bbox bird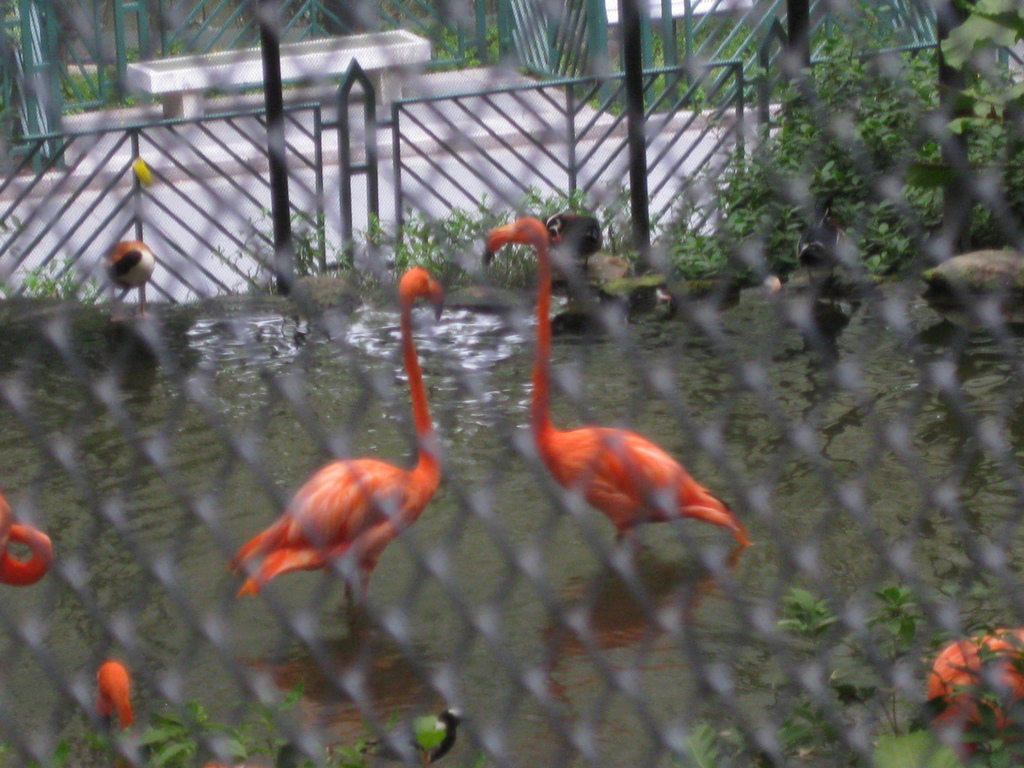
bbox=[236, 286, 479, 644]
